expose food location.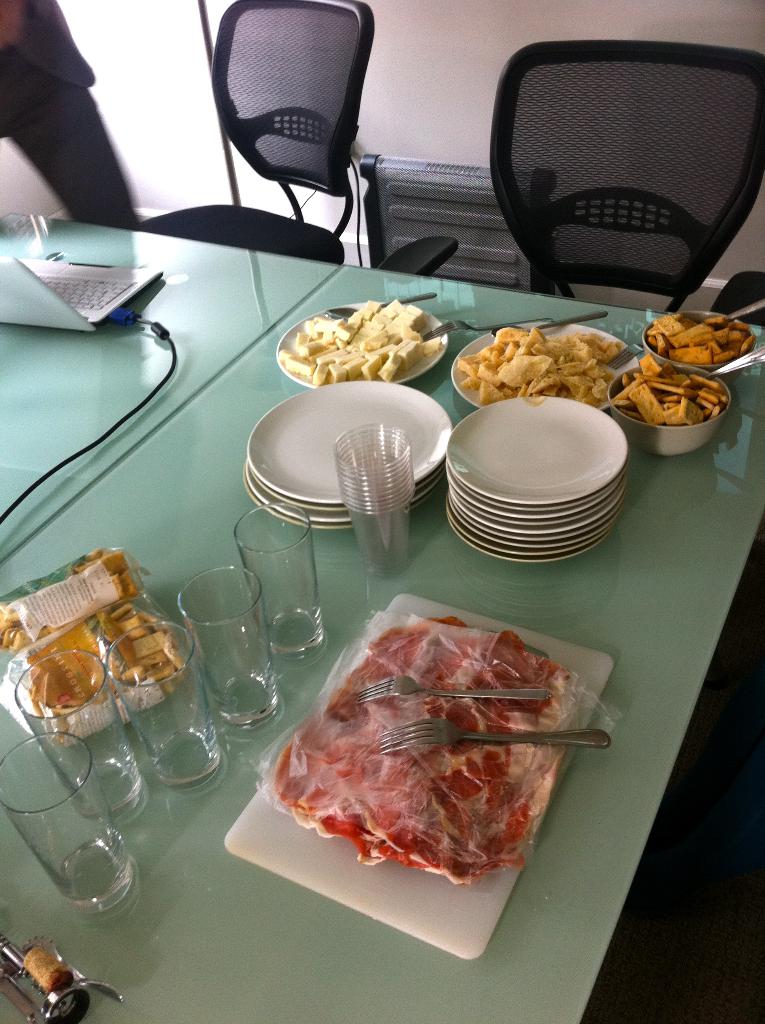
Exposed at detection(452, 324, 629, 406).
